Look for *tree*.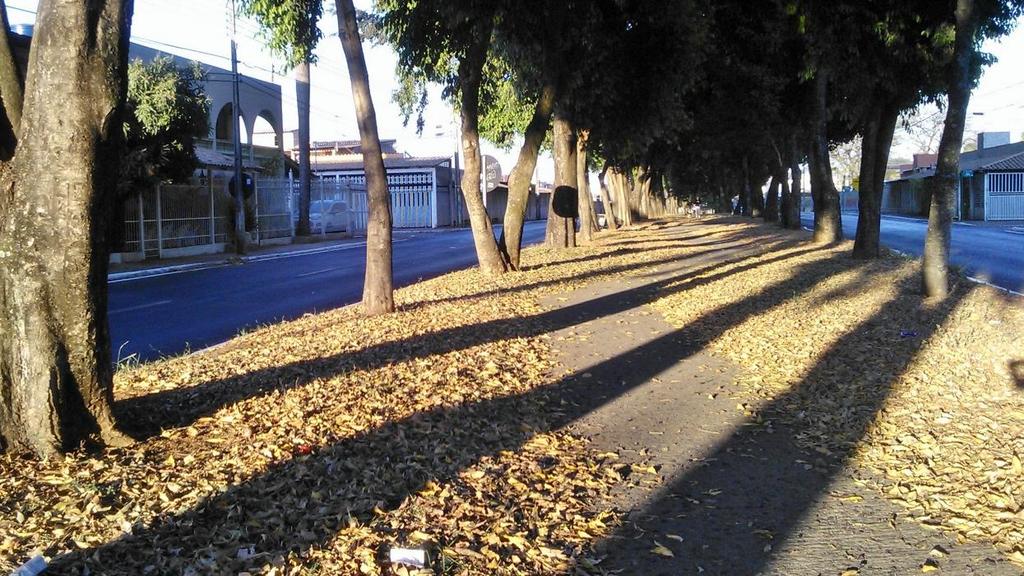
Found: <bbox>0, 0, 157, 462</bbox>.
